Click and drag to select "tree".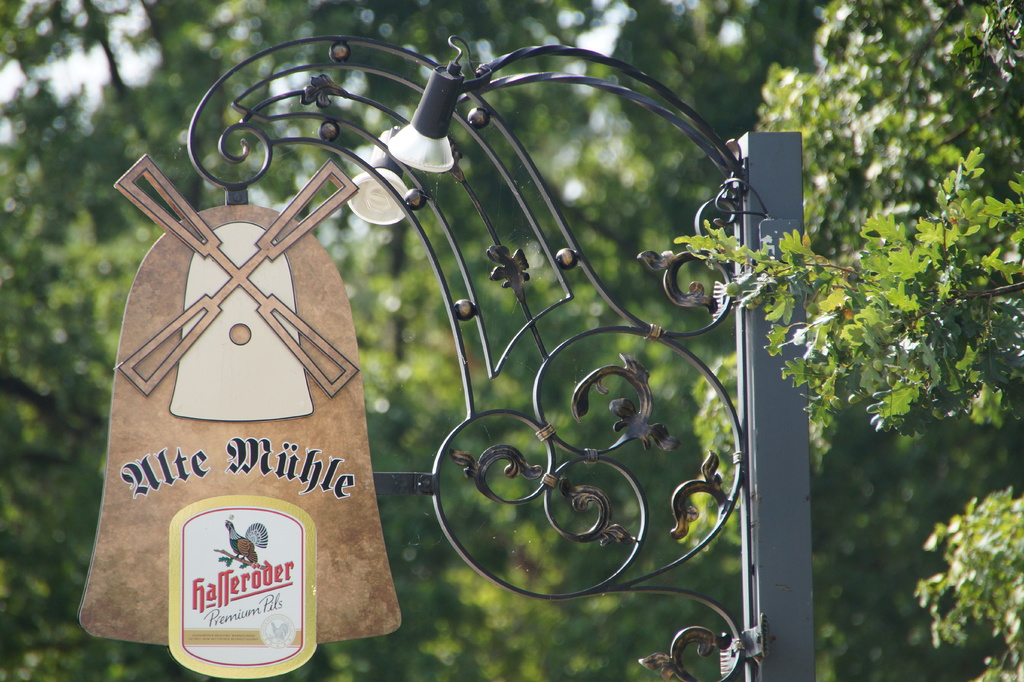
Selection: Rect(911, 485, 1023, 681).
